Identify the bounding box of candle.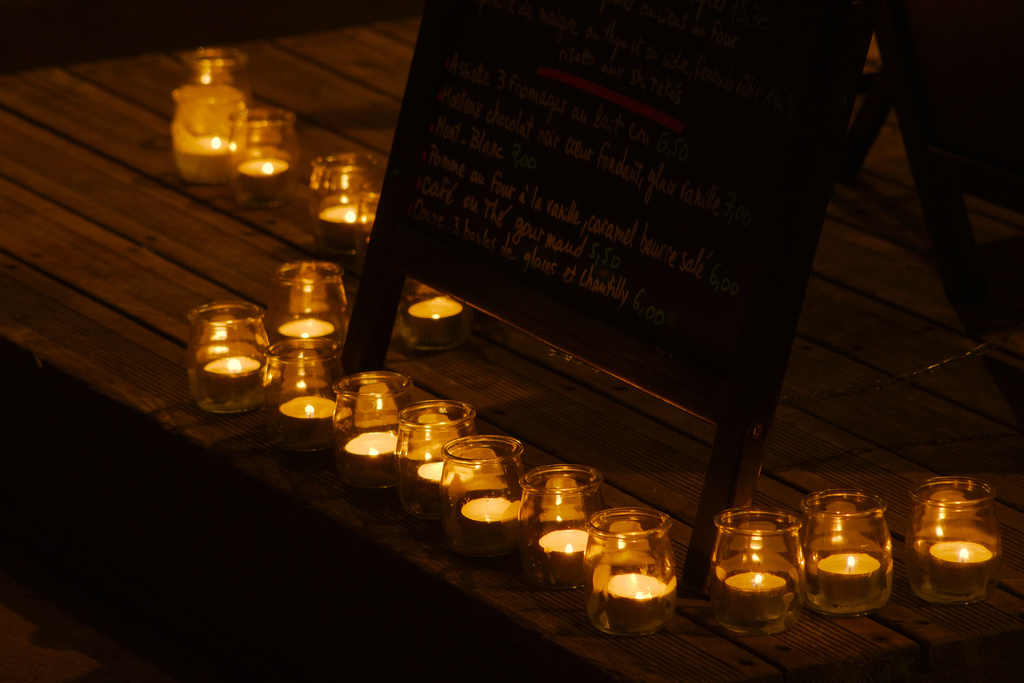
(left=198, top=356, right=262, bottom=409).
